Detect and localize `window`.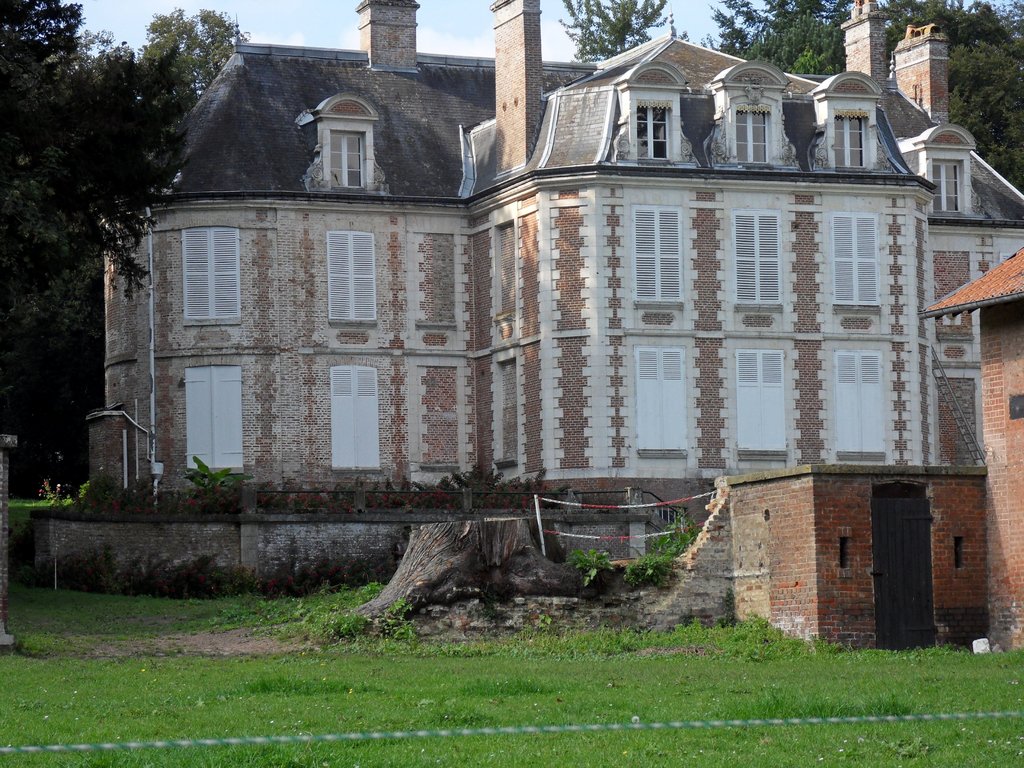
Localized at 636:100:675:162.
